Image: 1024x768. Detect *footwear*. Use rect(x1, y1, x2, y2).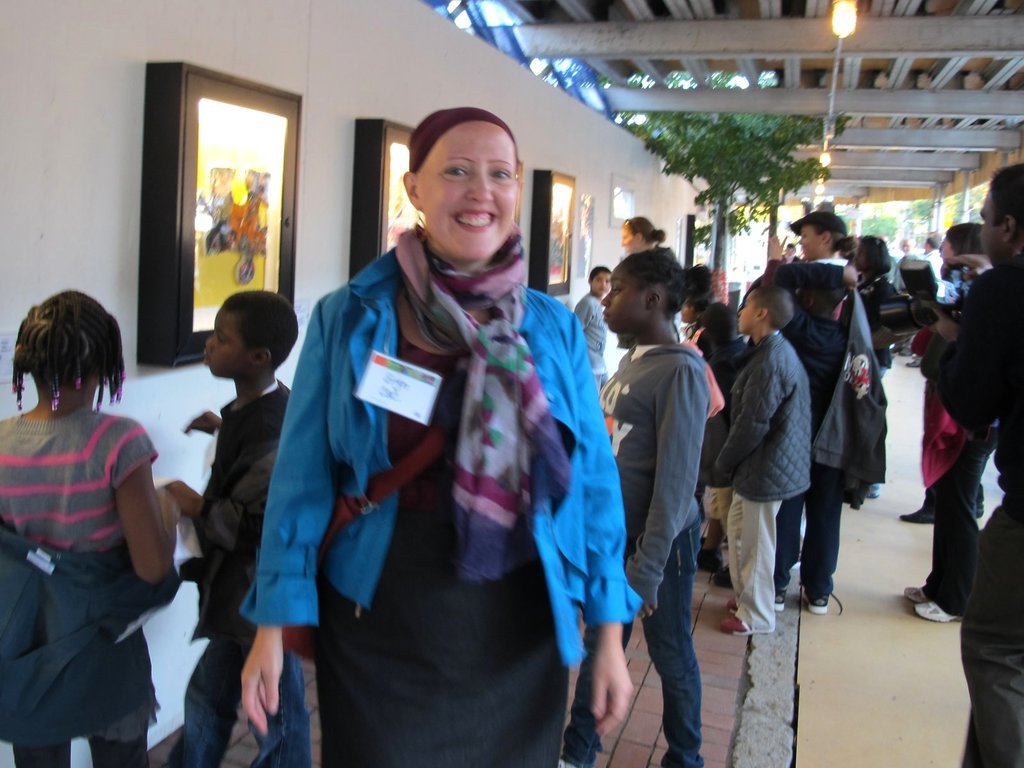
rect(916, 600, 964, 621).
